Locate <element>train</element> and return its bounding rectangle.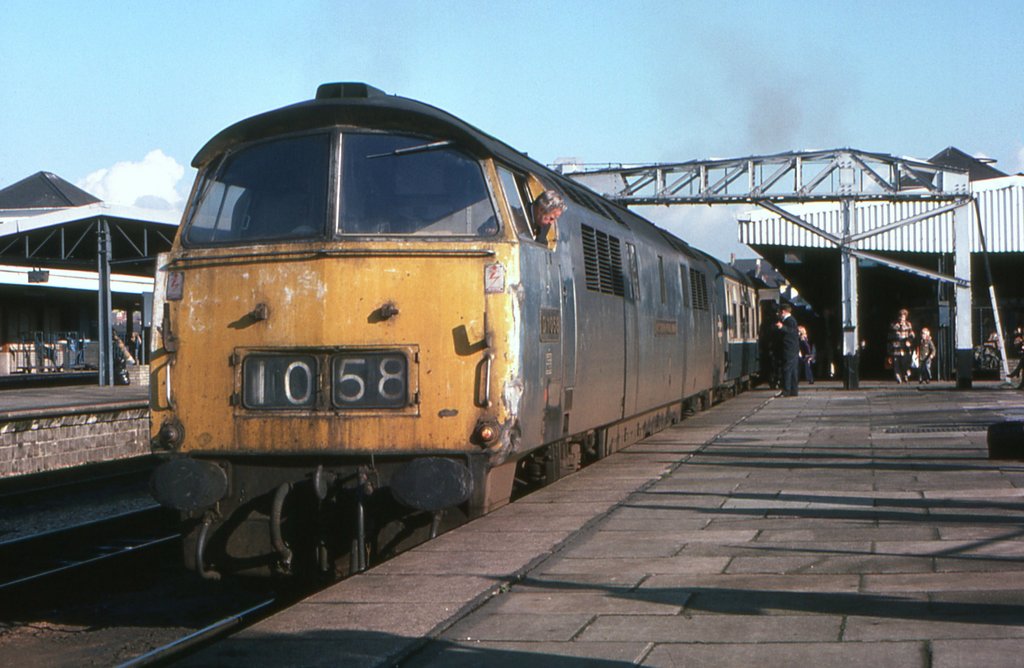
145, 76, 826, 605.
